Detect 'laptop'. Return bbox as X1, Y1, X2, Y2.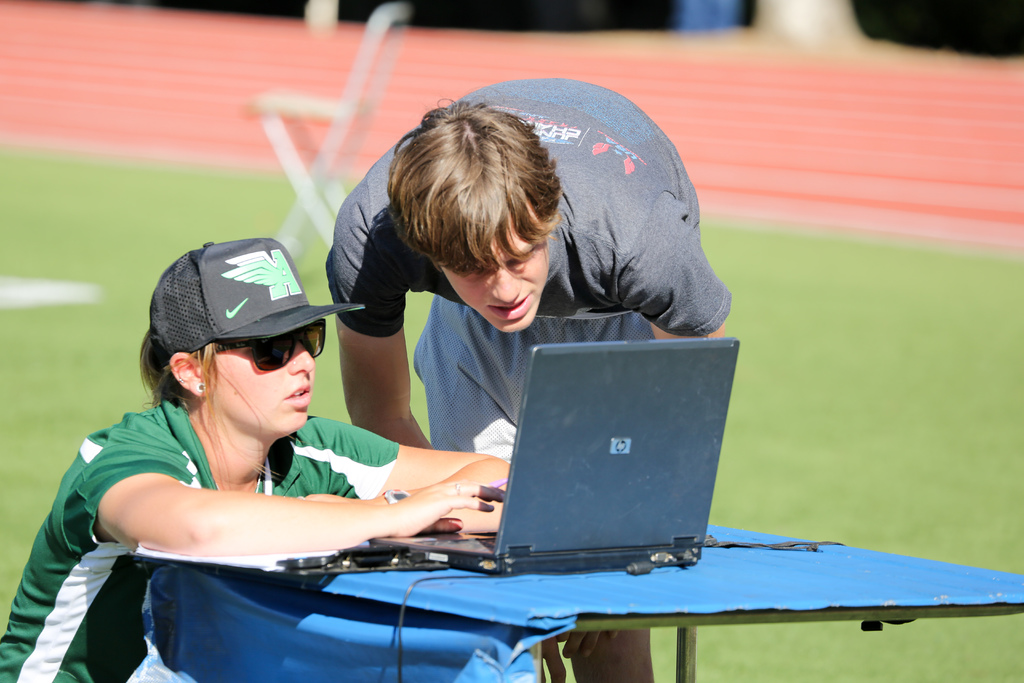
284, 331, 763, 597.
